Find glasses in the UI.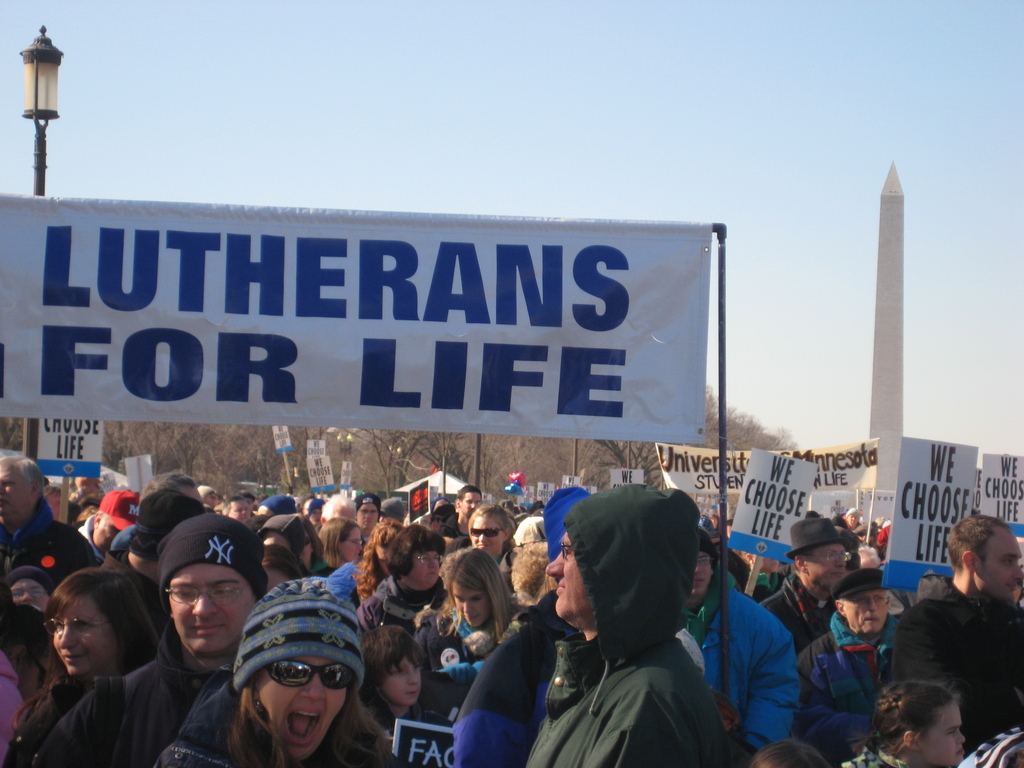
UI element at (8,586,44,602).
